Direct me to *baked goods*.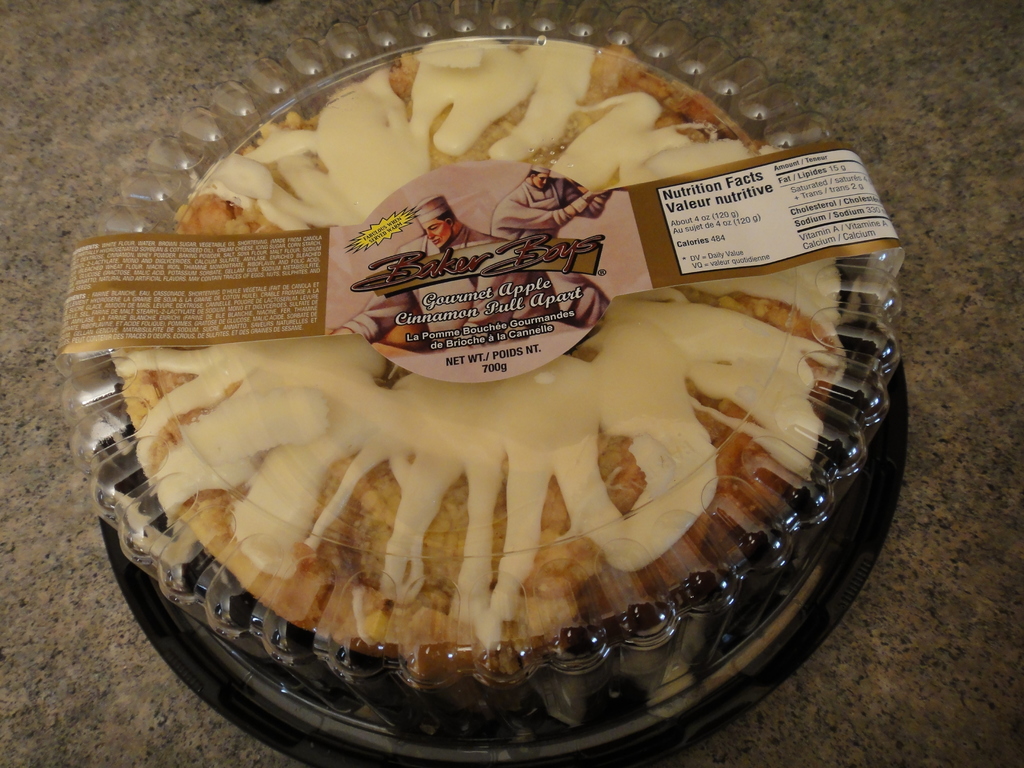
Direction: [left=107, top=29, right=850, bottom=688].
